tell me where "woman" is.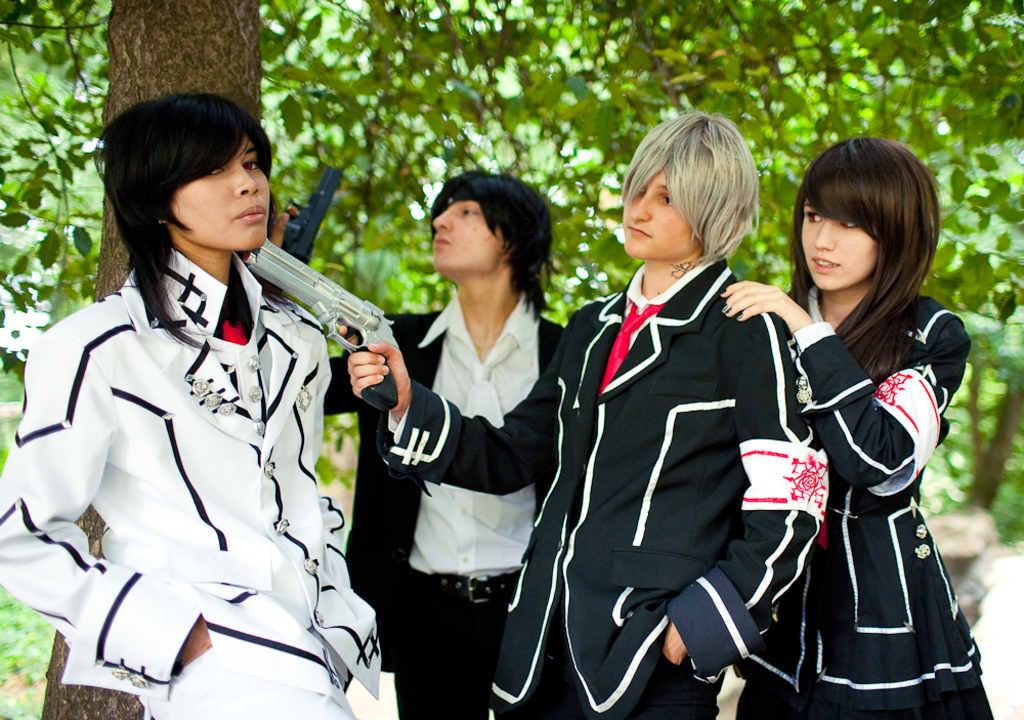
"woman" is at 718 135 992 719.
